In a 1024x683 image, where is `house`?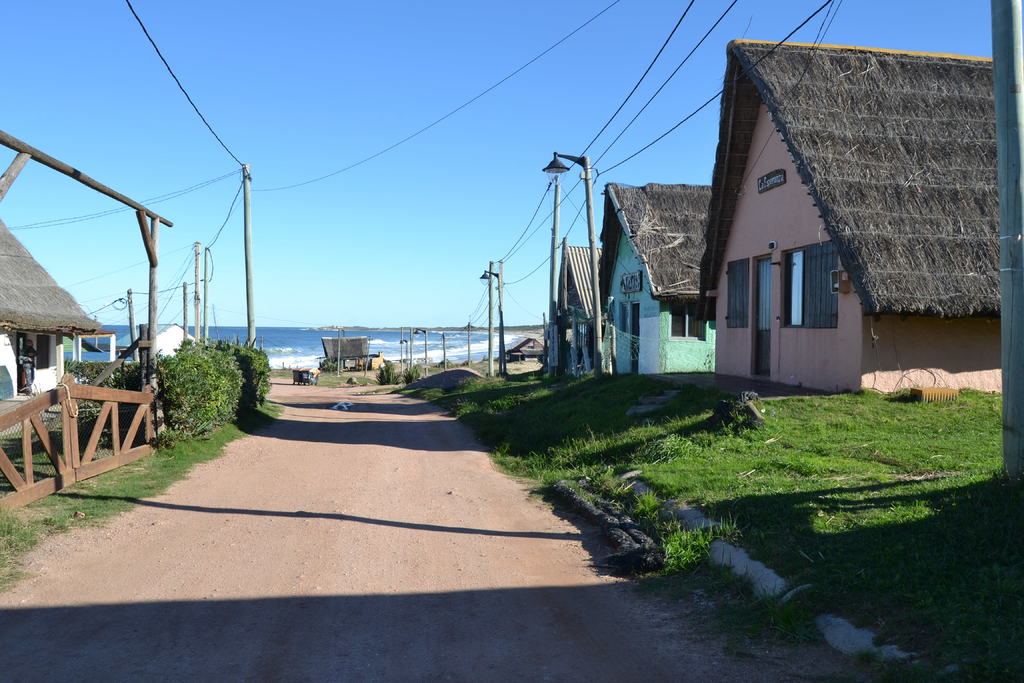
<region>0, 214, 111, 409</region>.
